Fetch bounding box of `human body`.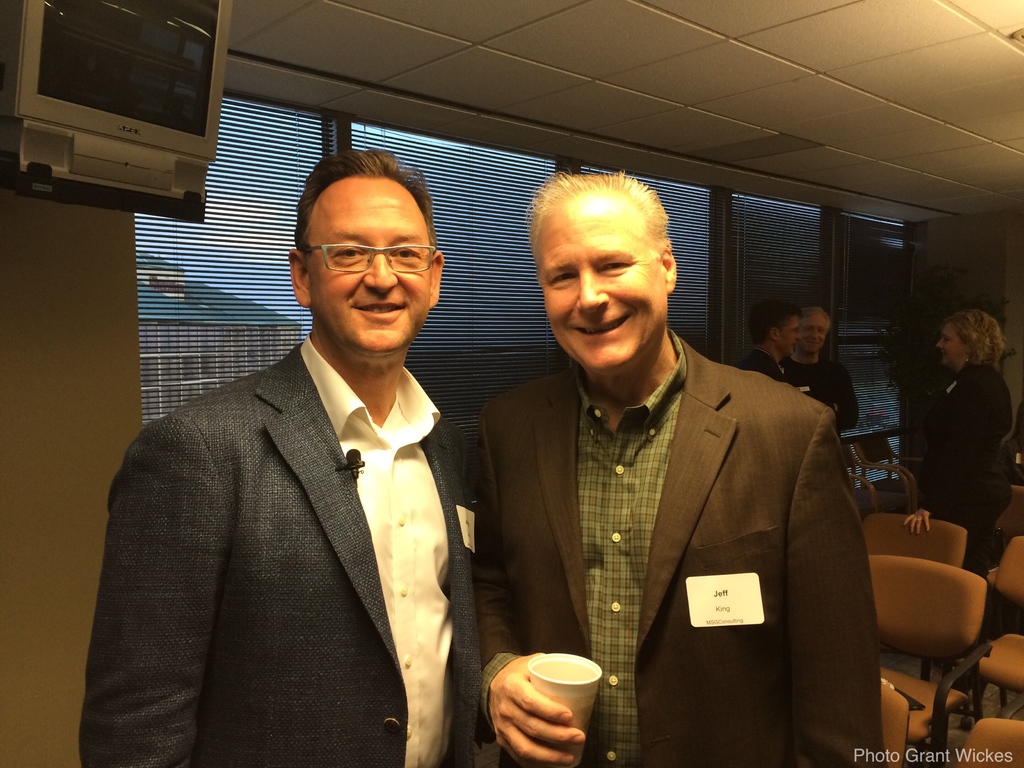
Bbox: x1=906 y1=303 x2=1018 y2=581.
